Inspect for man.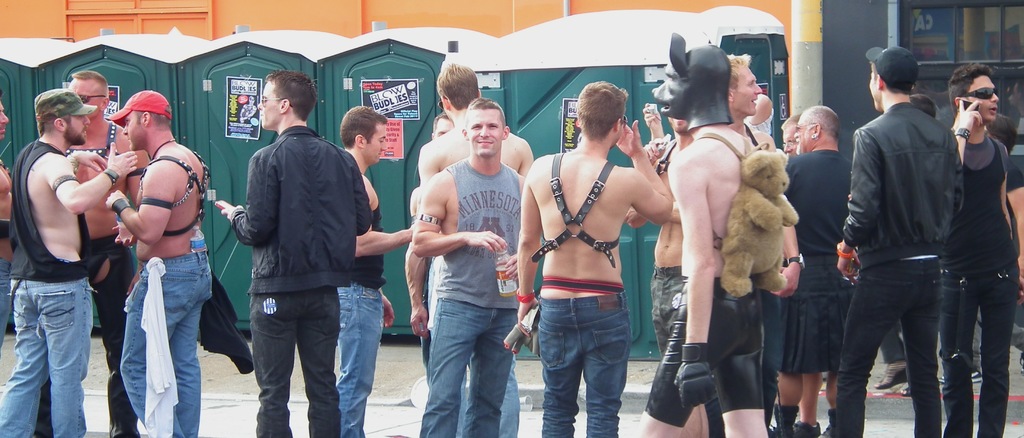
Inspection: bbox=[719, 51, 812, 302].
